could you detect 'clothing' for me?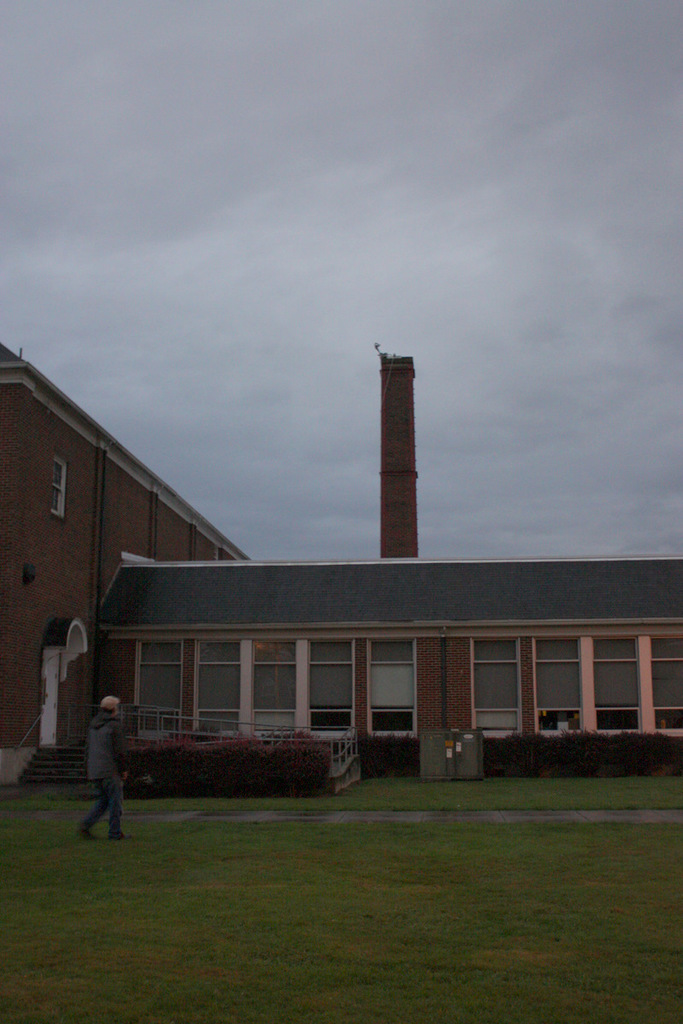
Detection result: 75 707 130 835.
